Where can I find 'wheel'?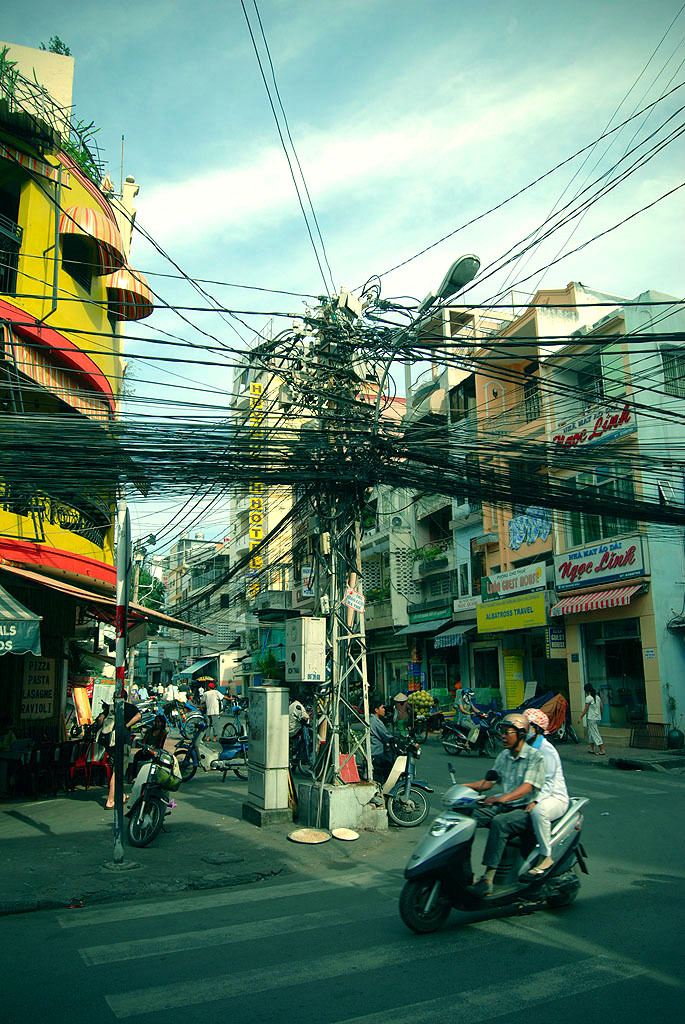
You can find it at x1=223, y1=723, x2=235, y2=739.
